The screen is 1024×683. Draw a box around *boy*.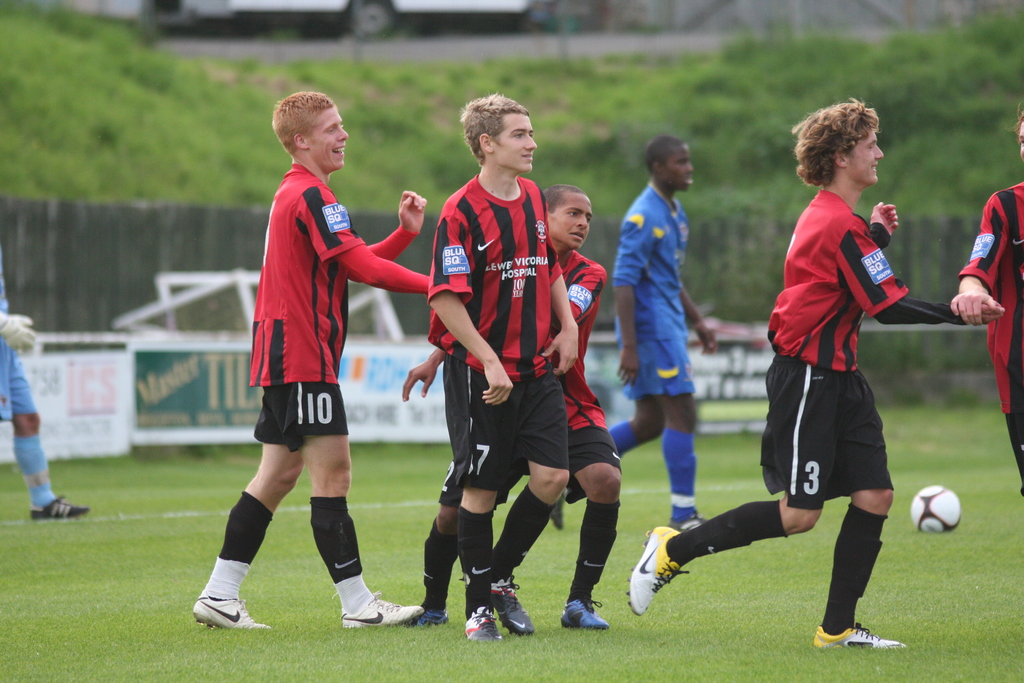
200:83:436:643.
